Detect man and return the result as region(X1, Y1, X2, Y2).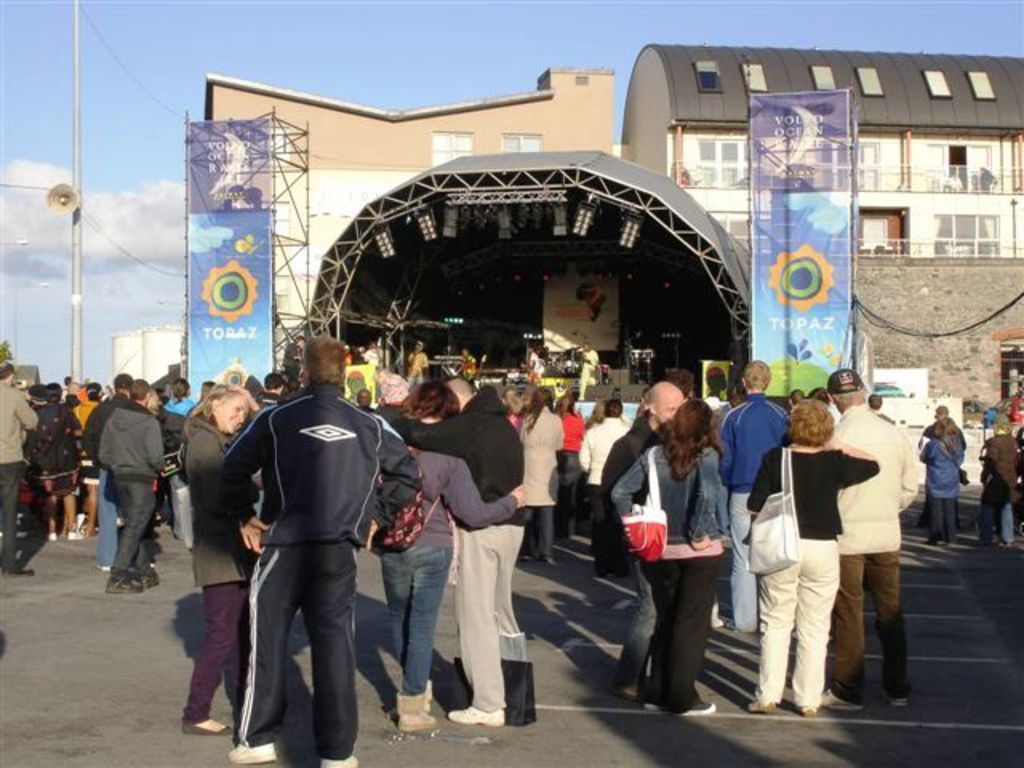
region(355, 386, 374, 413).
